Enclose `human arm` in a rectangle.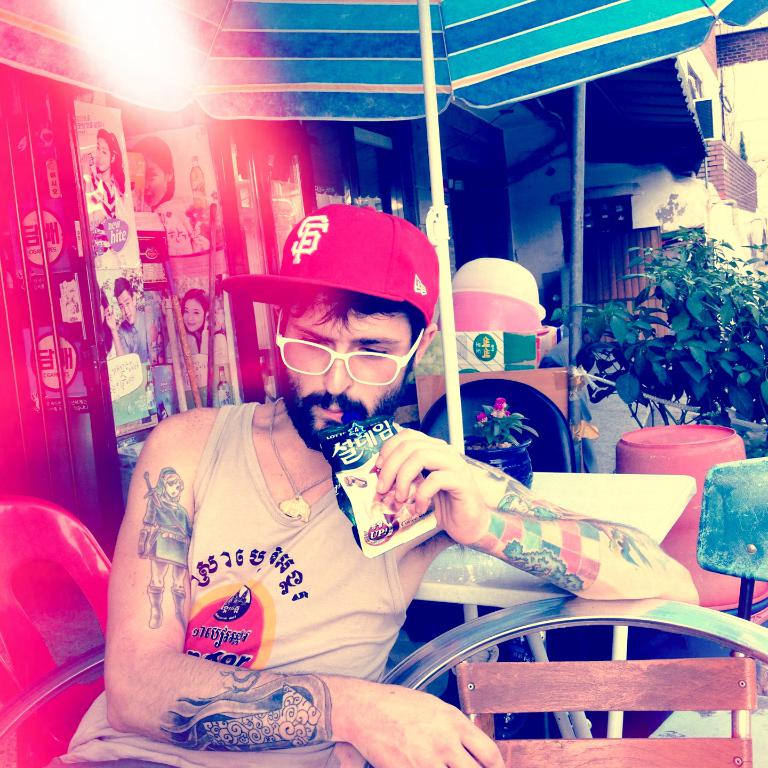
left=357, top=442, right=661, bottom=618.
